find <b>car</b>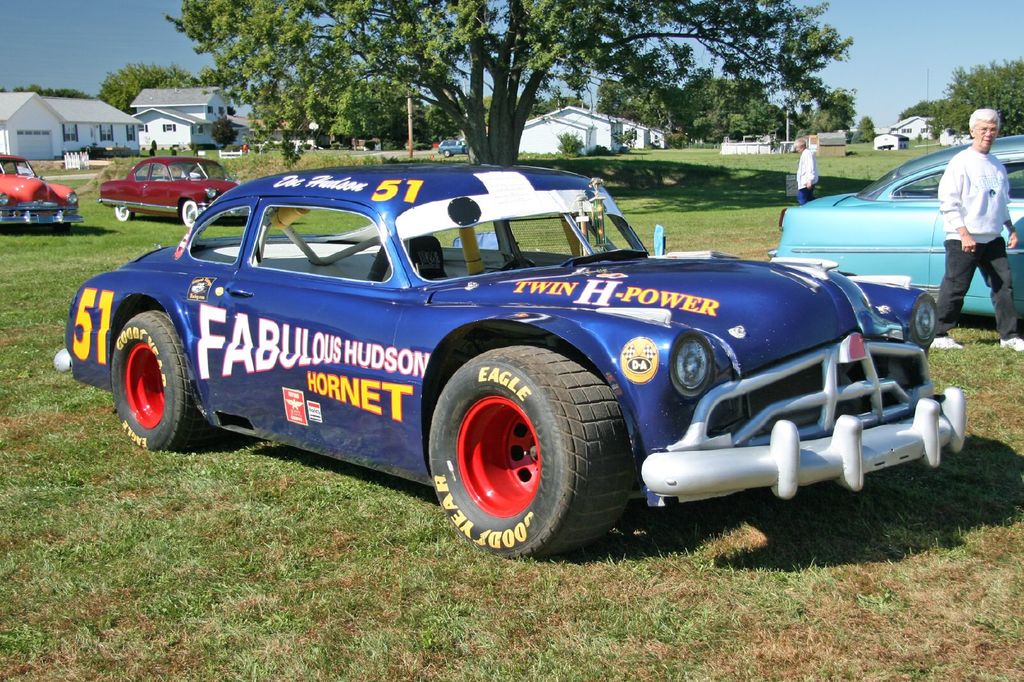
rect(769, 132, 1023, 329)
